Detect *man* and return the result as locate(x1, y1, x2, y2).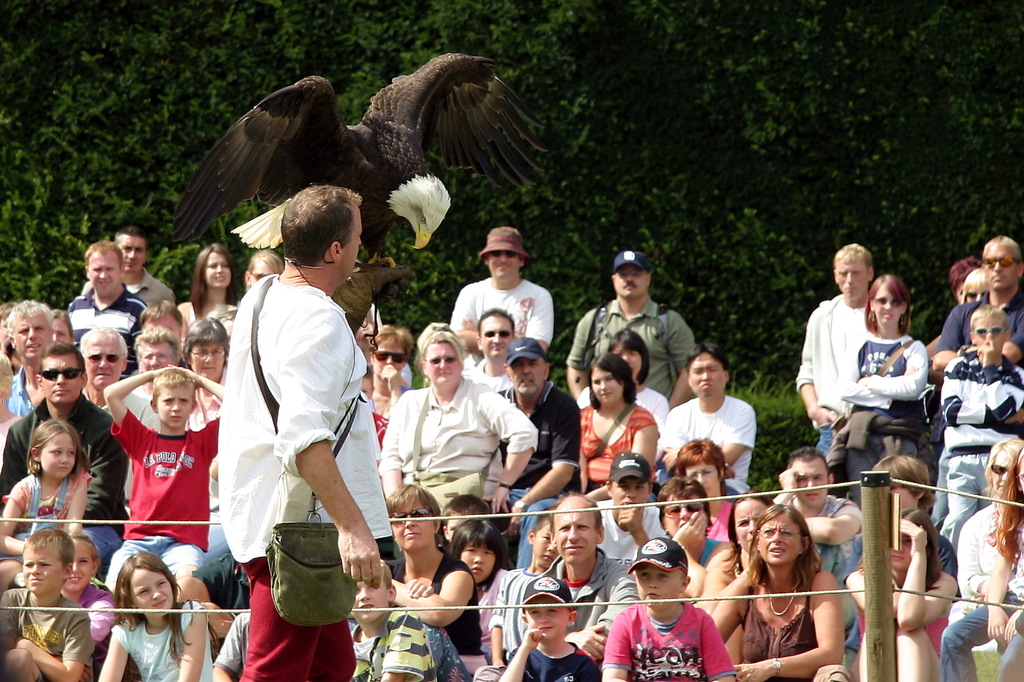
locate(556, 489, 657, 657).
